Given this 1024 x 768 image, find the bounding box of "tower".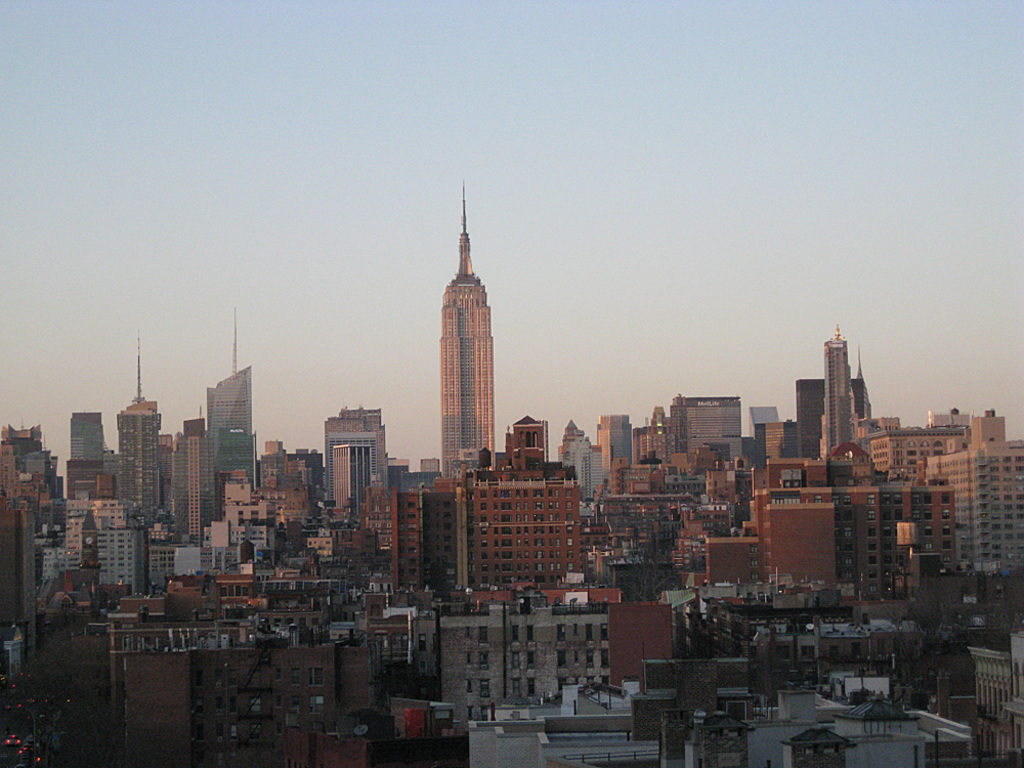
x1=61 y1=461 x2=117 y2=499.
